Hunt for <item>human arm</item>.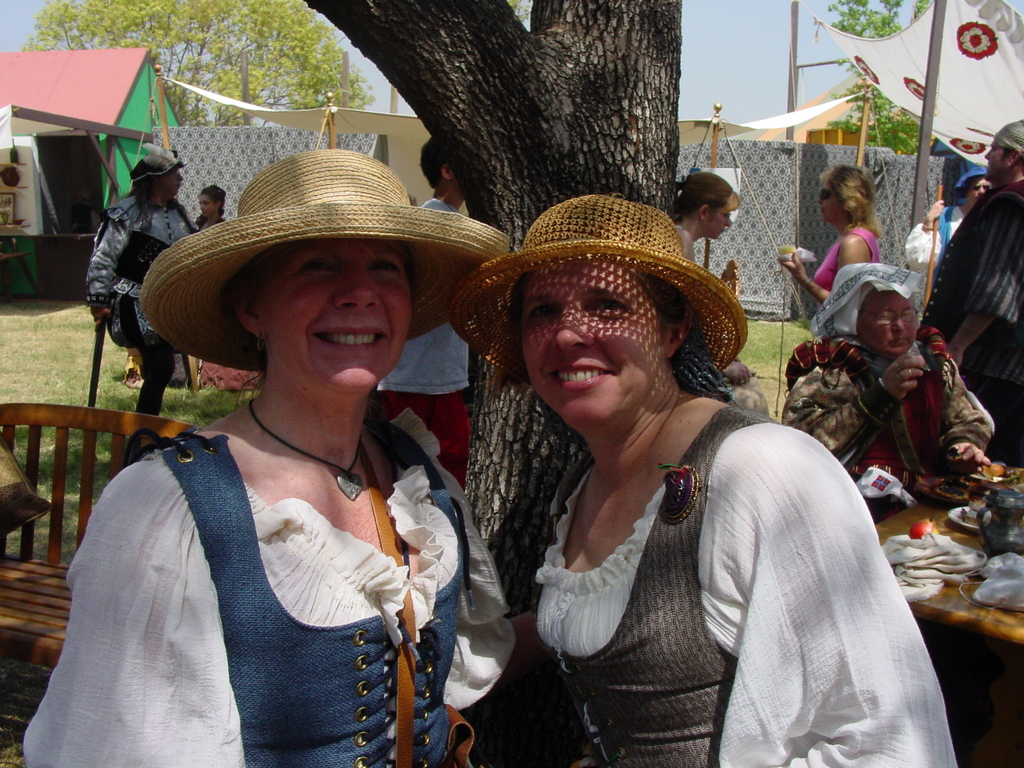
Hunted down at l=88, t=209, r=137, b=325.
